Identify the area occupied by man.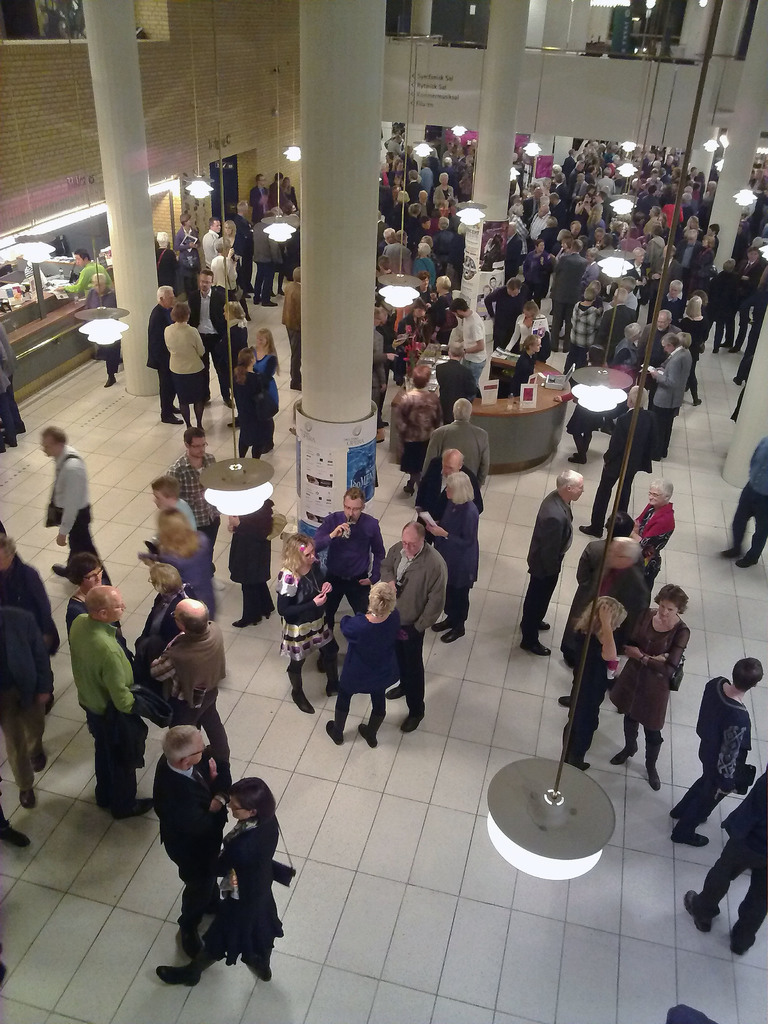
Area: 312/488/389/673.
